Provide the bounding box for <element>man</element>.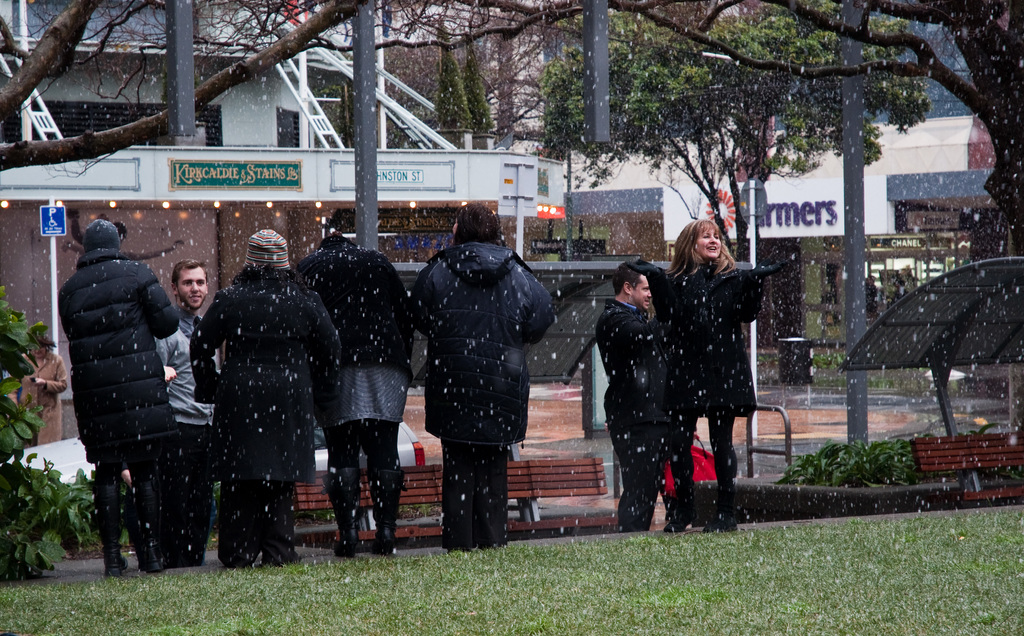
[left=598, top=265, right=677, bottom=537].
